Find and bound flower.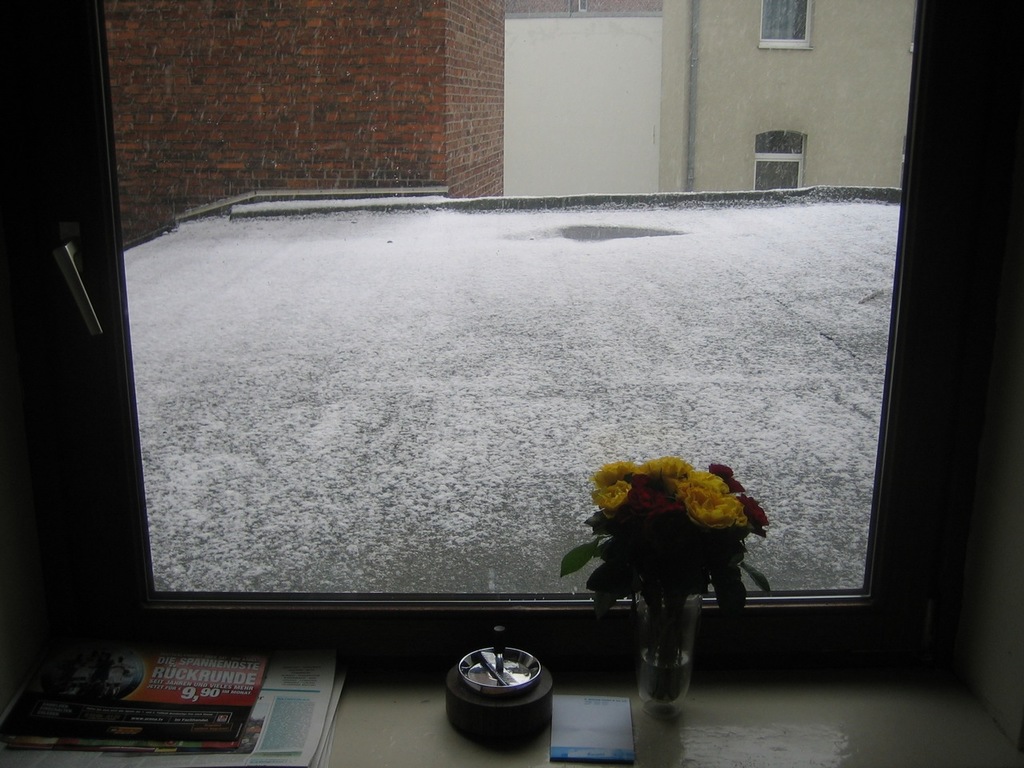
Bound: 590, 481, 628, 509.
